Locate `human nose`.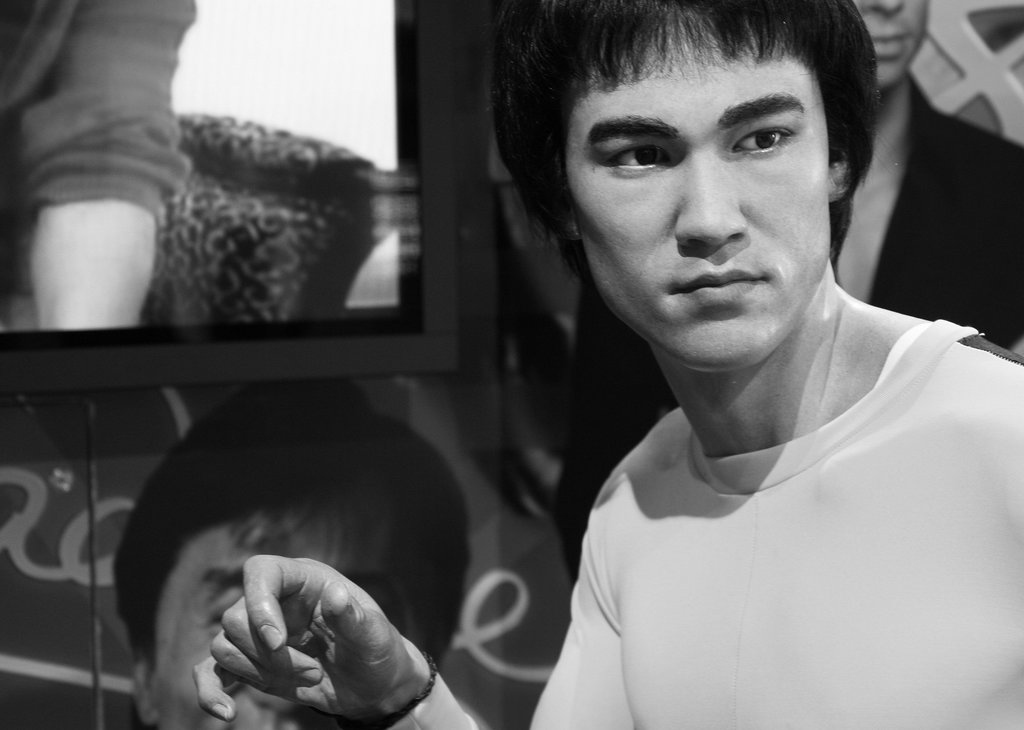
Bounding box: (862, 0, 907, 16).
